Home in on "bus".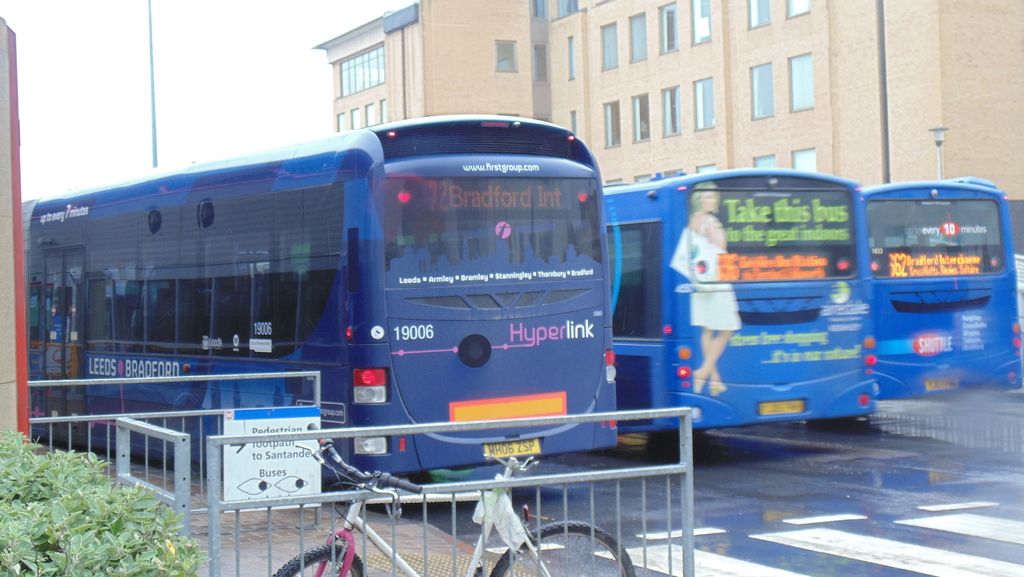
Homed in at {"x1": 19, "y1": 114, "x2": 621, "y2": 513}.
